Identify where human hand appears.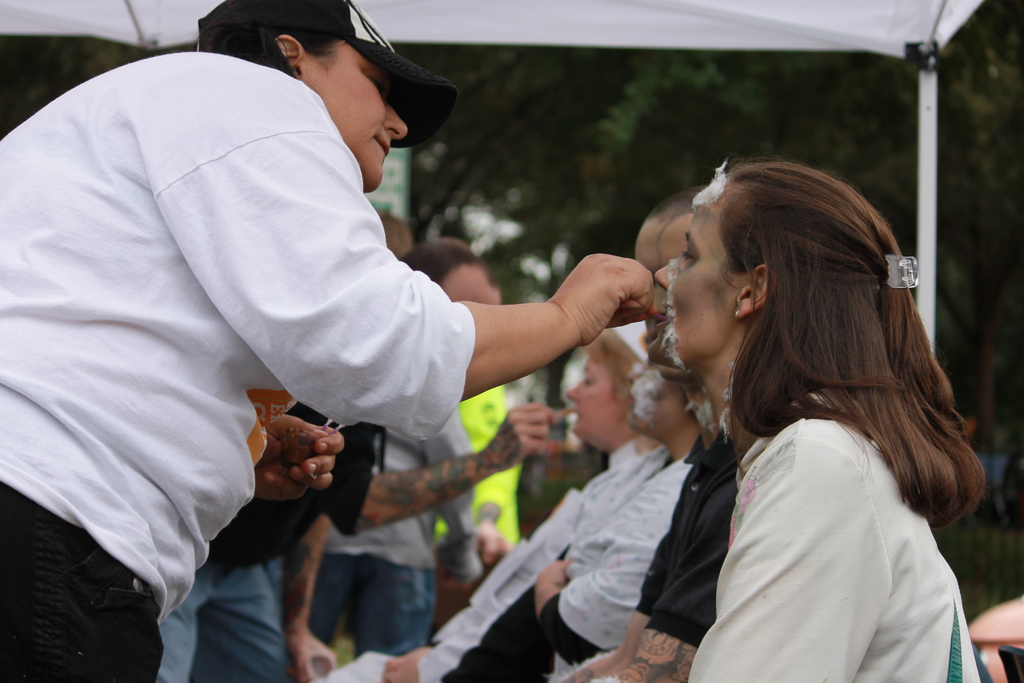
Appears at rect(381, 646, 436, 682).
